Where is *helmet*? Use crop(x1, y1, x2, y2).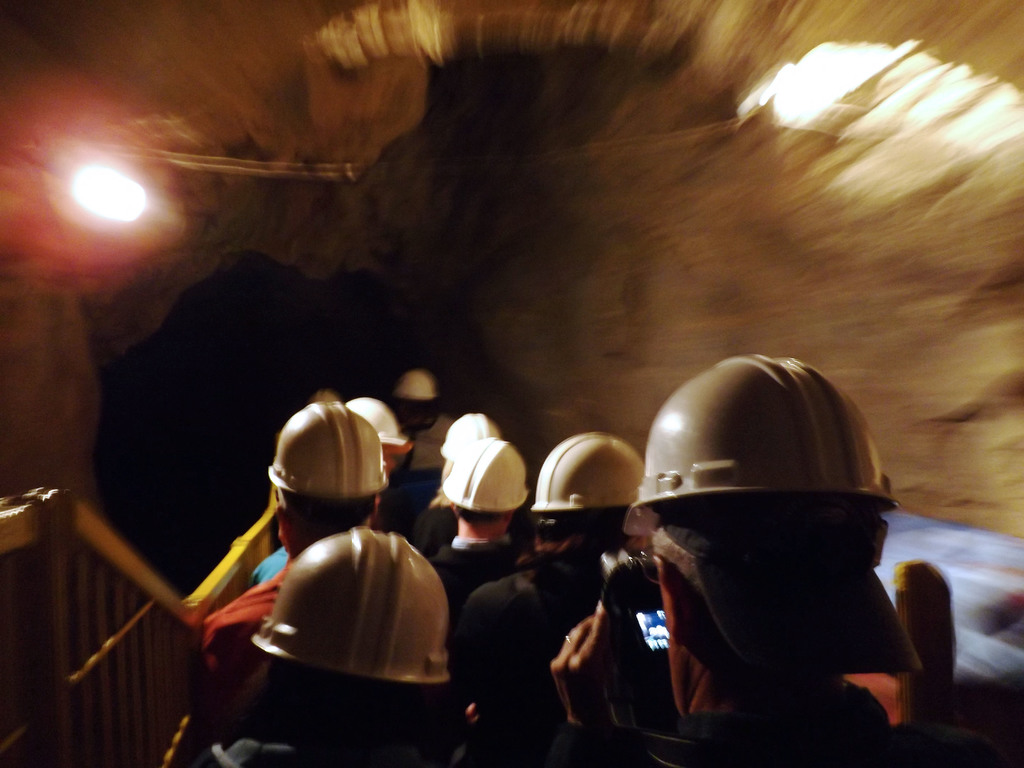
crop(440, 412, 511, 467).
